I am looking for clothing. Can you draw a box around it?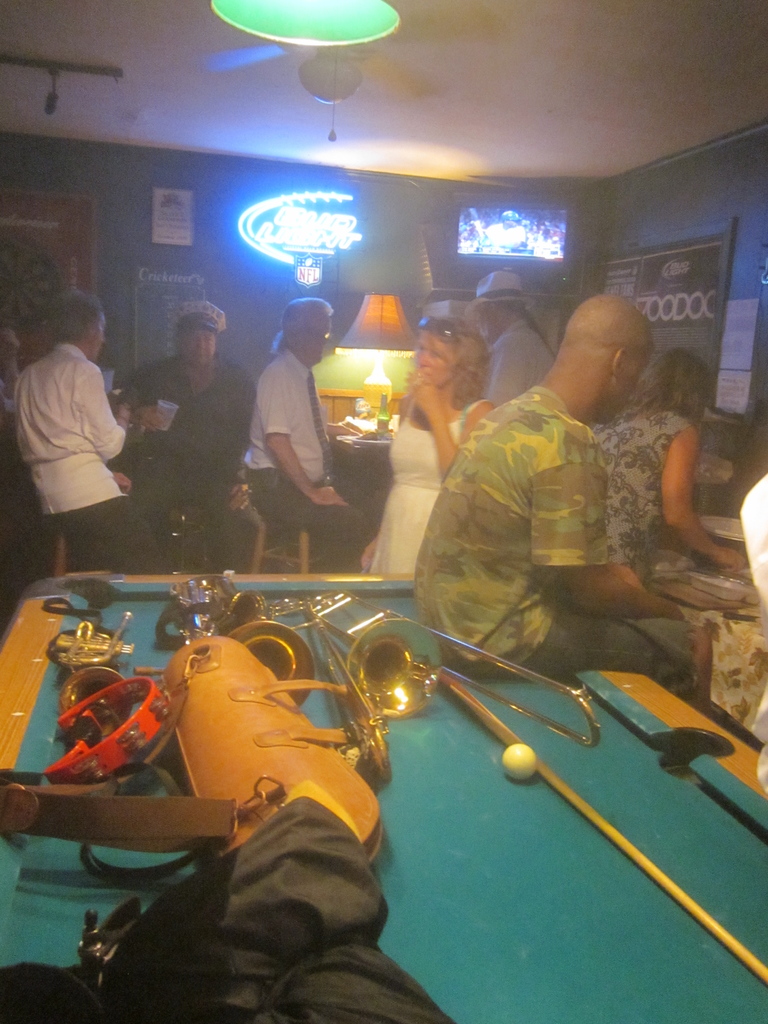
Sure, the bounding box is region(100, 347, 269, 581).
